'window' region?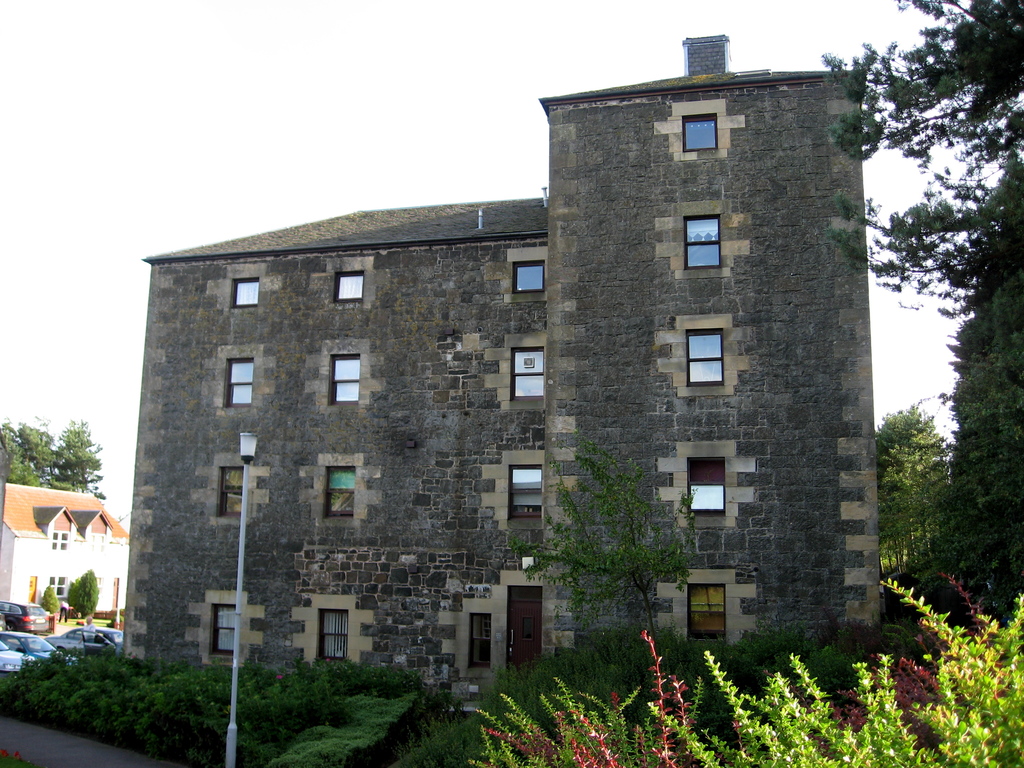
214/606/238/659
